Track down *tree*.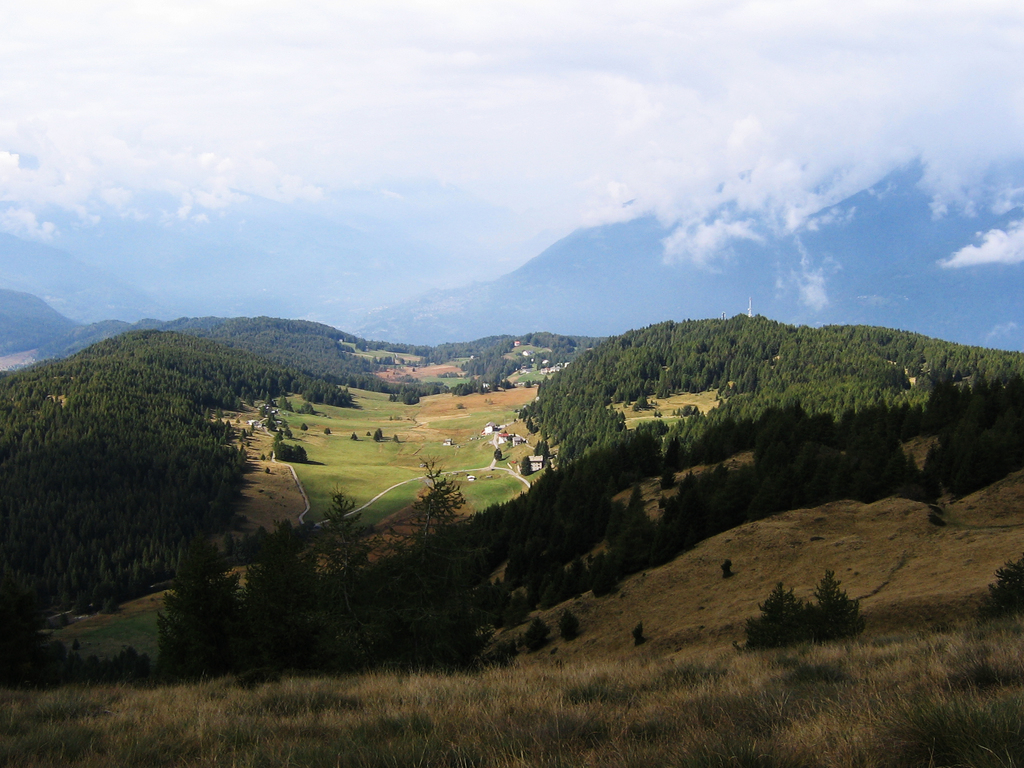
Tracked to box=[298, 419, 311, 437].
